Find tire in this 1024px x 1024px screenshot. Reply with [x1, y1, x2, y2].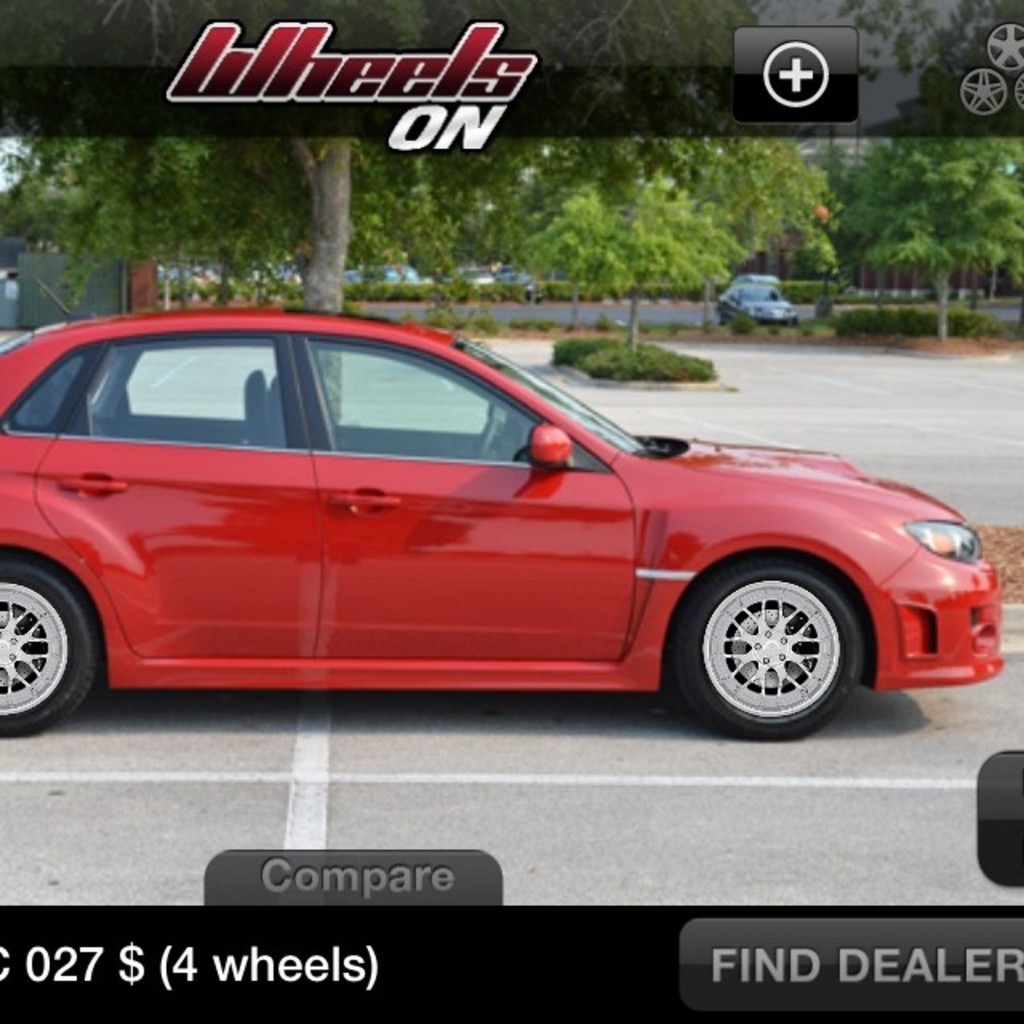
[688, 541, 878, 733].
